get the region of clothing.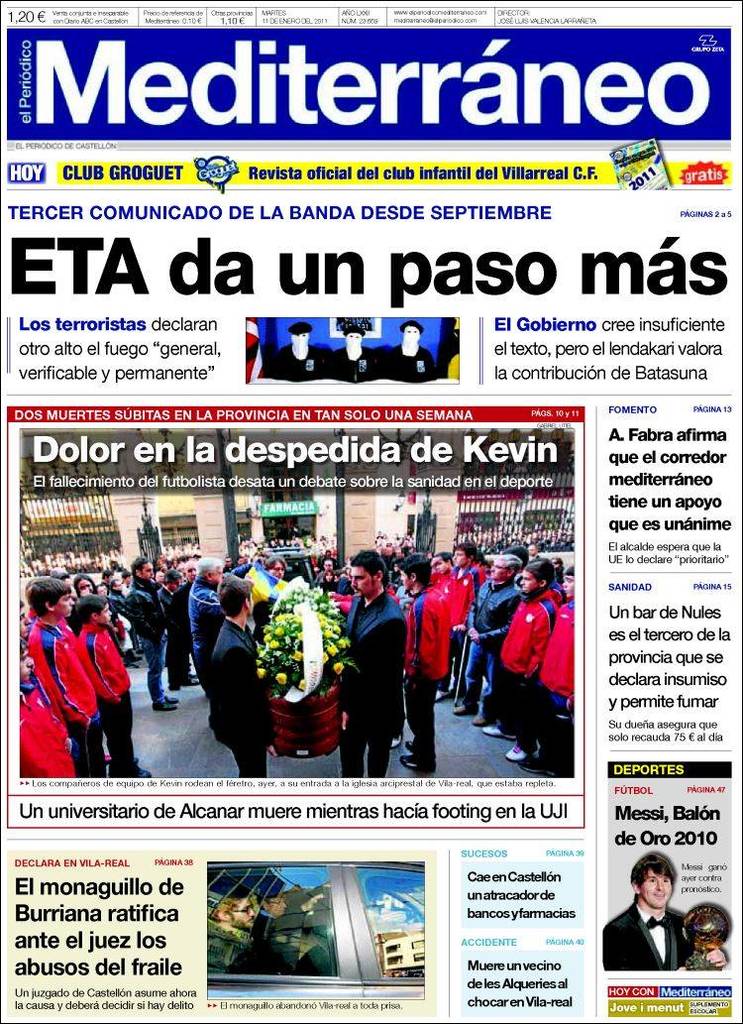
box(209, 620, 276, 773).
